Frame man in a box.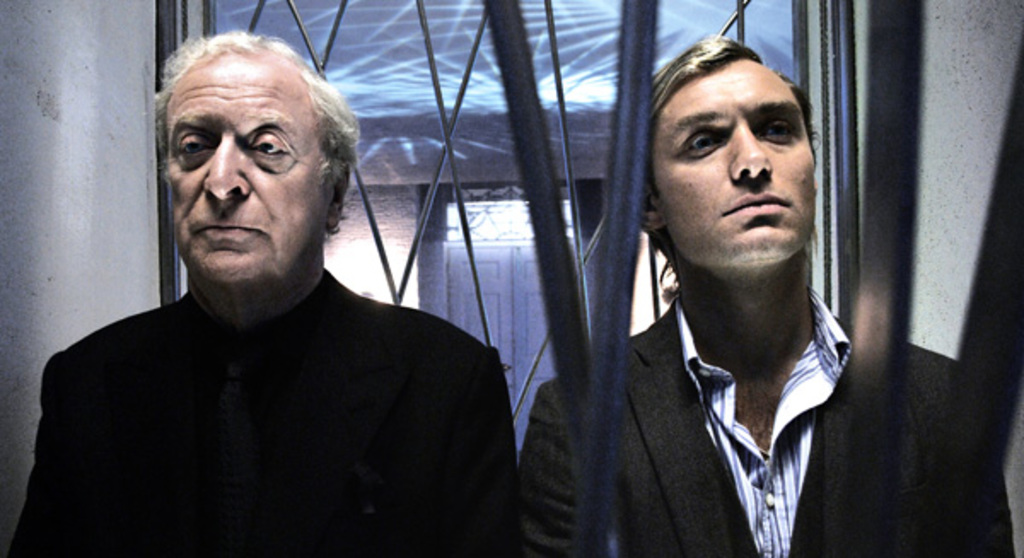
x1=0, y1=29, x2=514, y2=556.
